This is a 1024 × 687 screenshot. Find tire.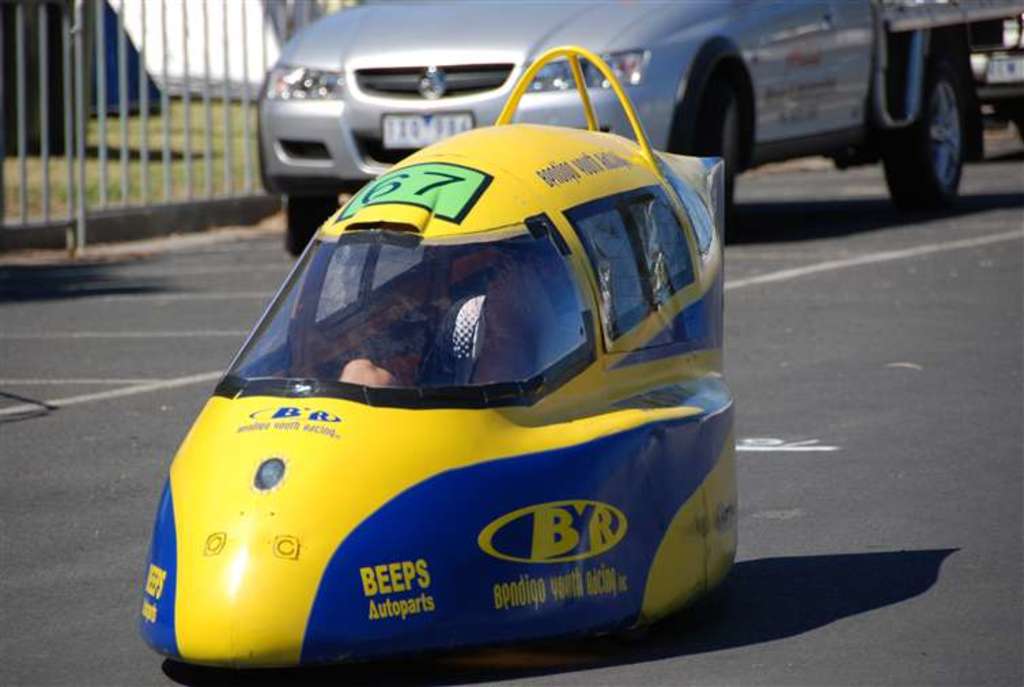
Bounding box: bbox=(283, 192, 347, 268).
